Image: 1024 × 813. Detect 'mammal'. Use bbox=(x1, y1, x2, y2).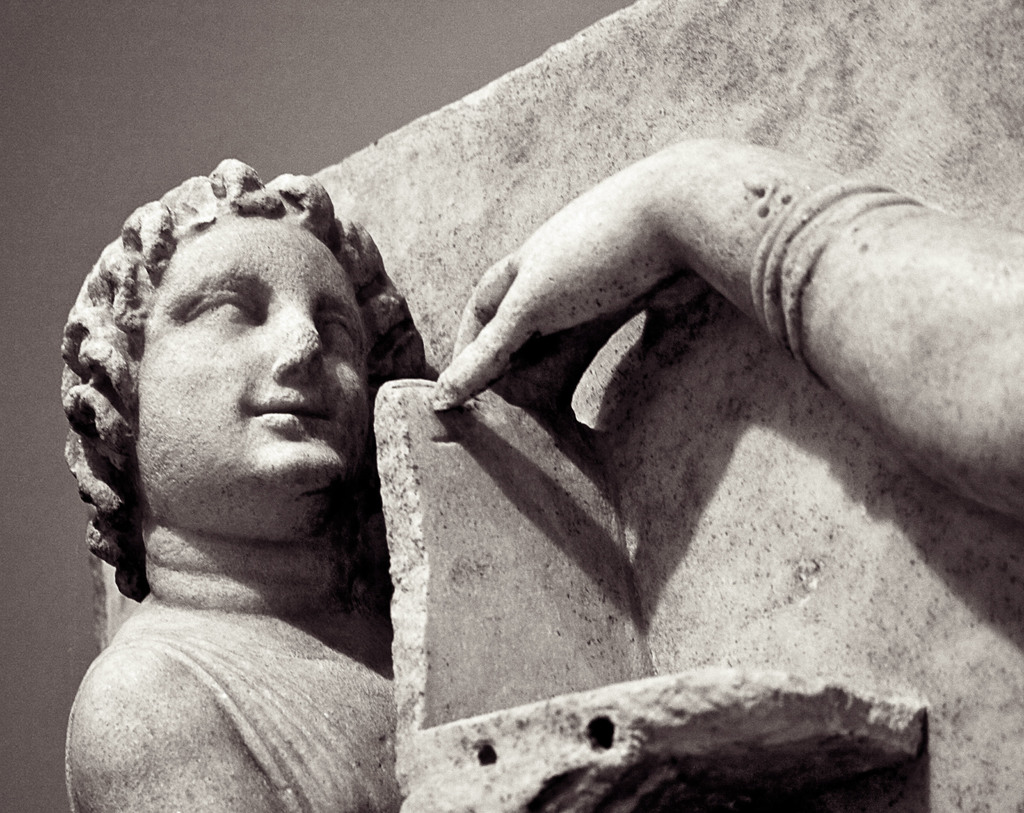
bbox=(66, 165, 400, 812).
